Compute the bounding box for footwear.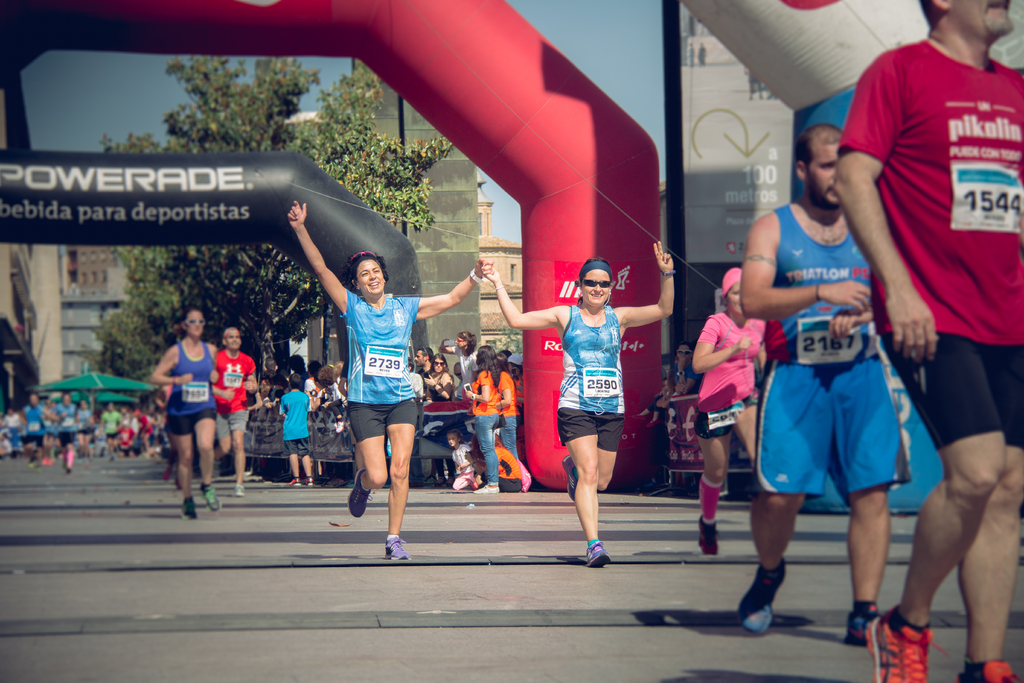
left=584, top=539, right=612, bottom=566.
